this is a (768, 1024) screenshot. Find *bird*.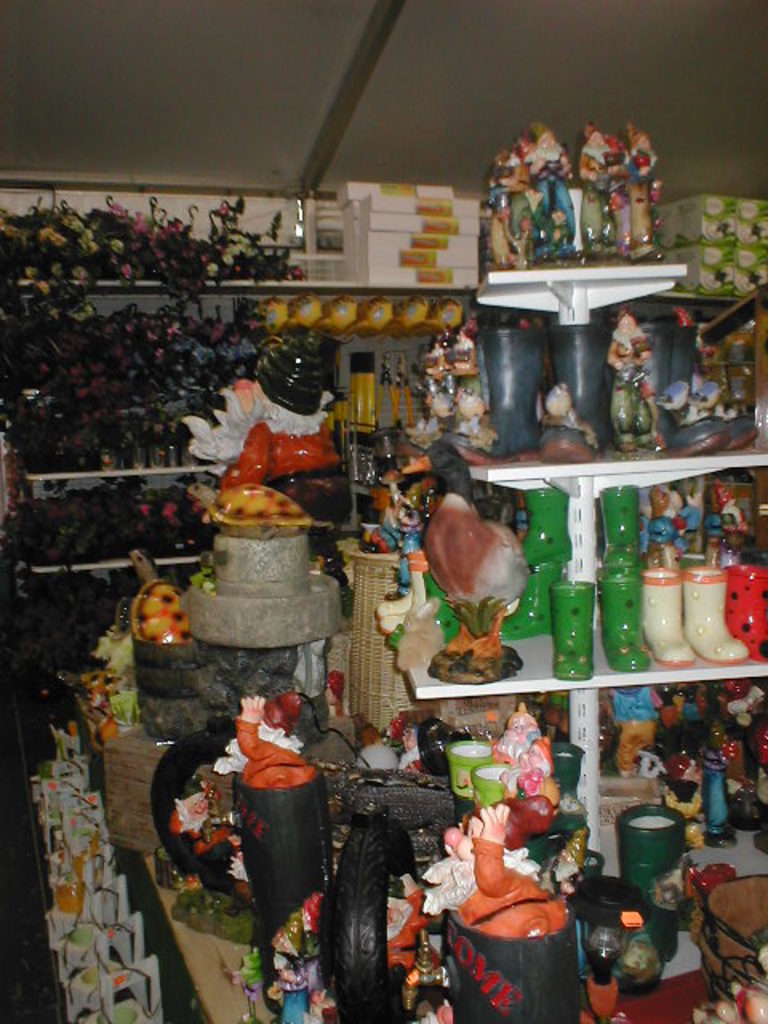
Bounding box: {"x1": 418, "y1": 470, "x2": 538, "y2": 648}.
